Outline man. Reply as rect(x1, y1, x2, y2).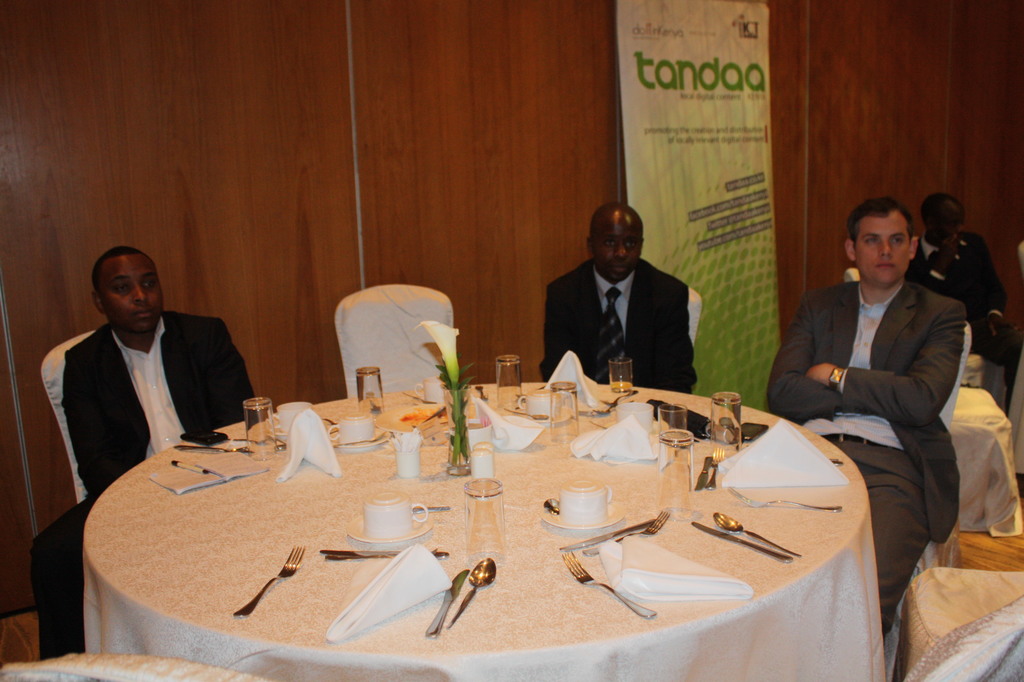
rect(17, 239, 261, 665).
